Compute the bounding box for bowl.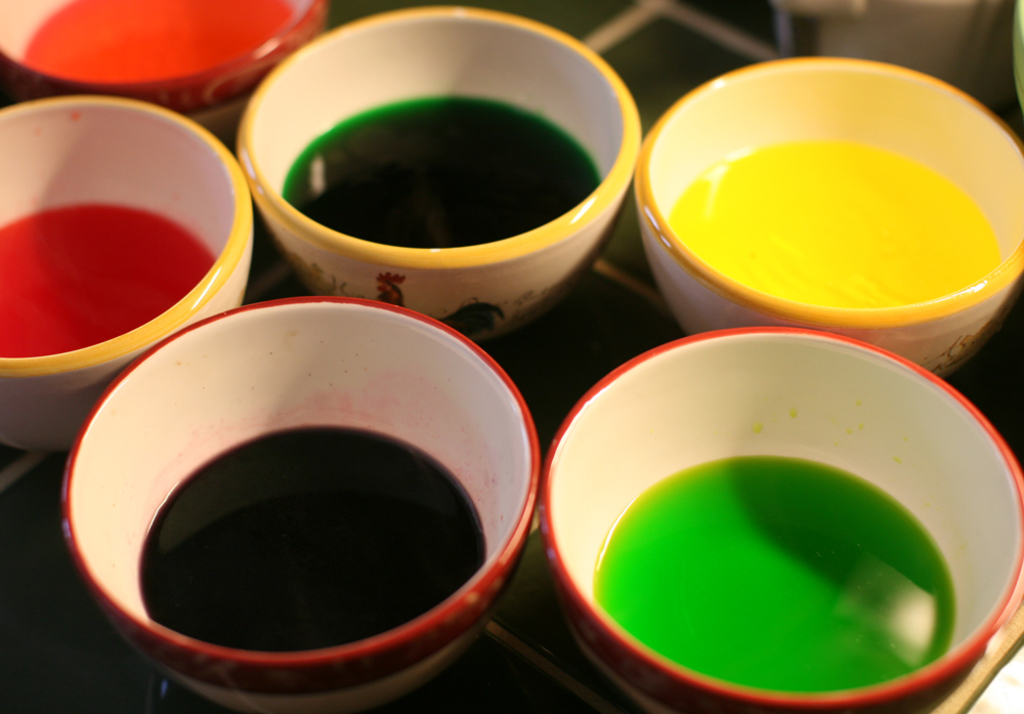
<region>63, 296, 542, 713</region>.
